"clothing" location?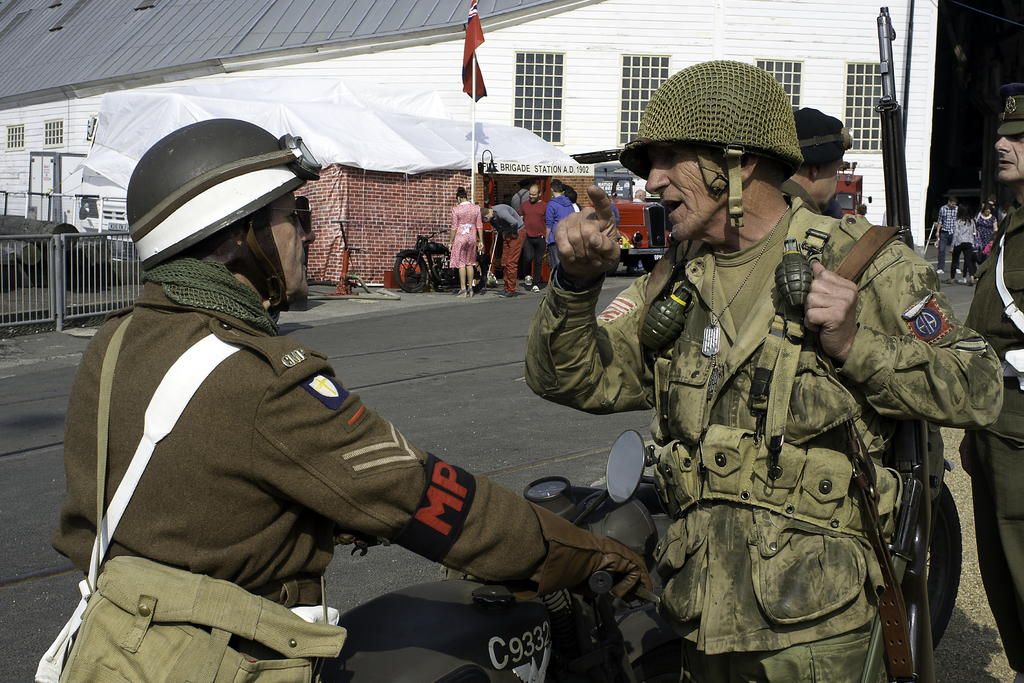
box=[58, 238, 508, 652]
